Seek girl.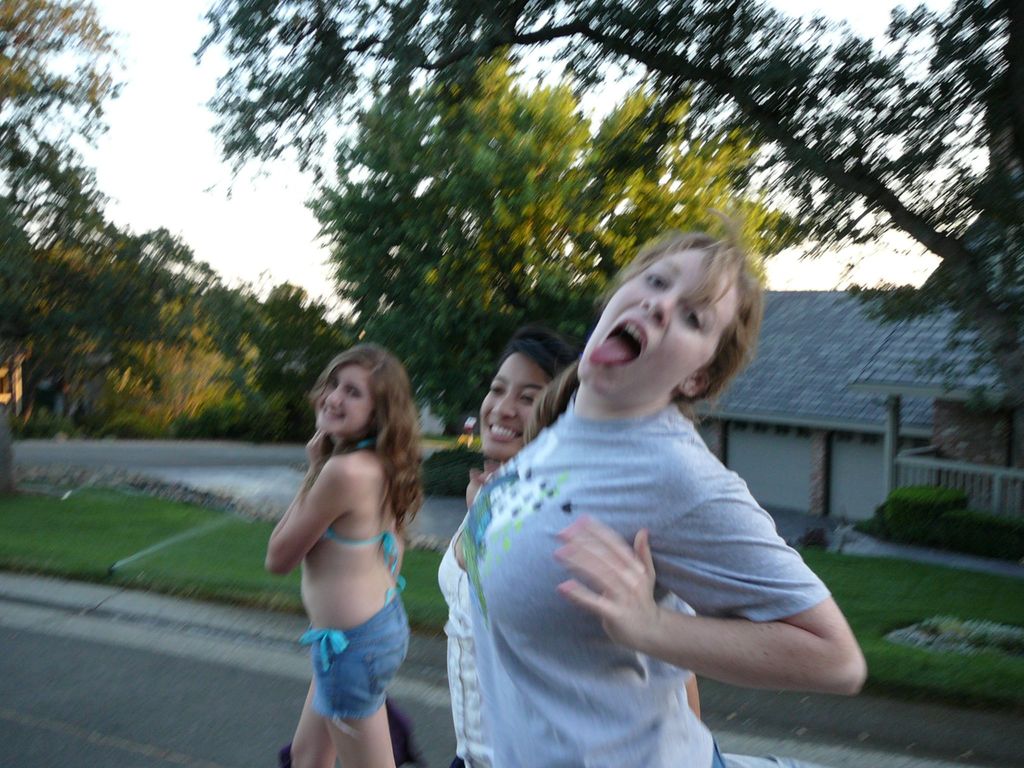
436,324,699,767.
